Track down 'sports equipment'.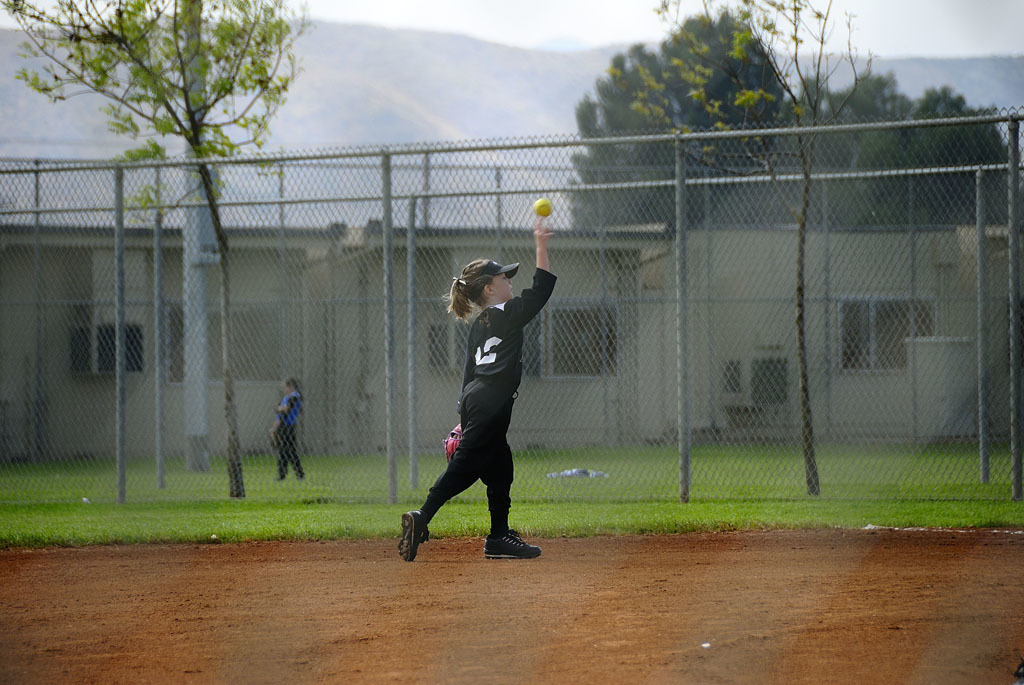
Tracked to 535 199 551 218.
